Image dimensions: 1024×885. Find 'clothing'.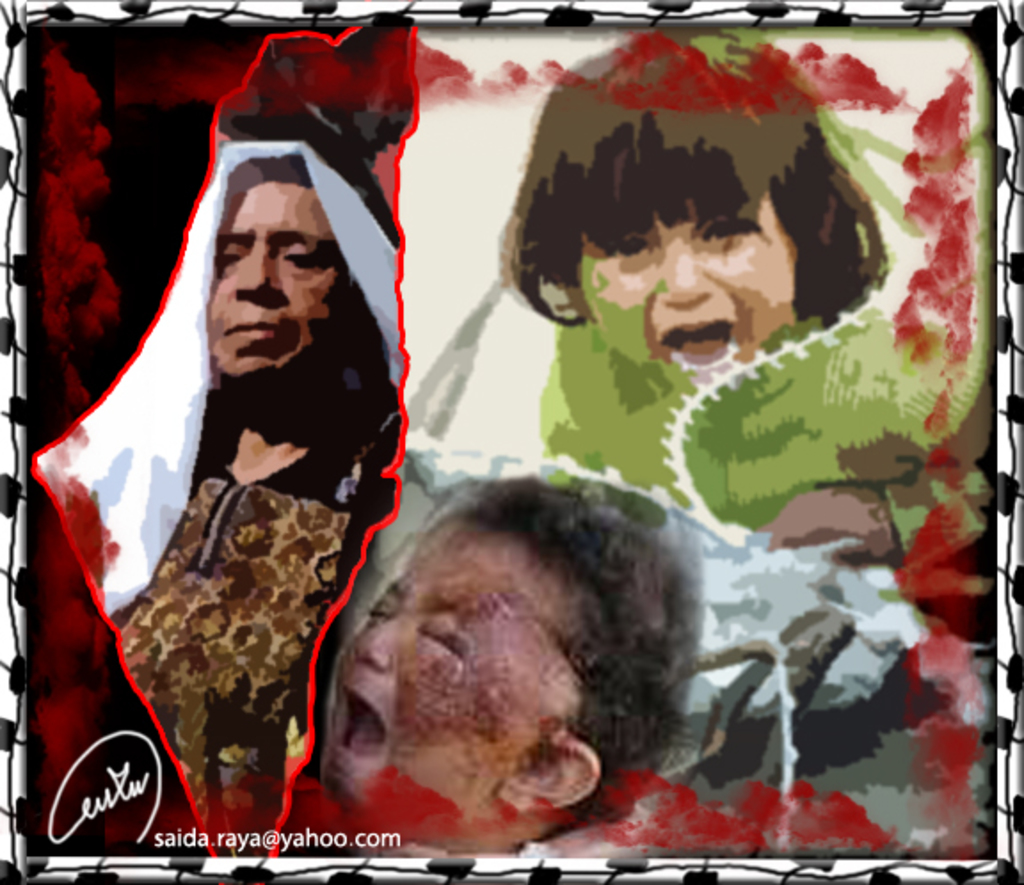
(30,142,407,849).
